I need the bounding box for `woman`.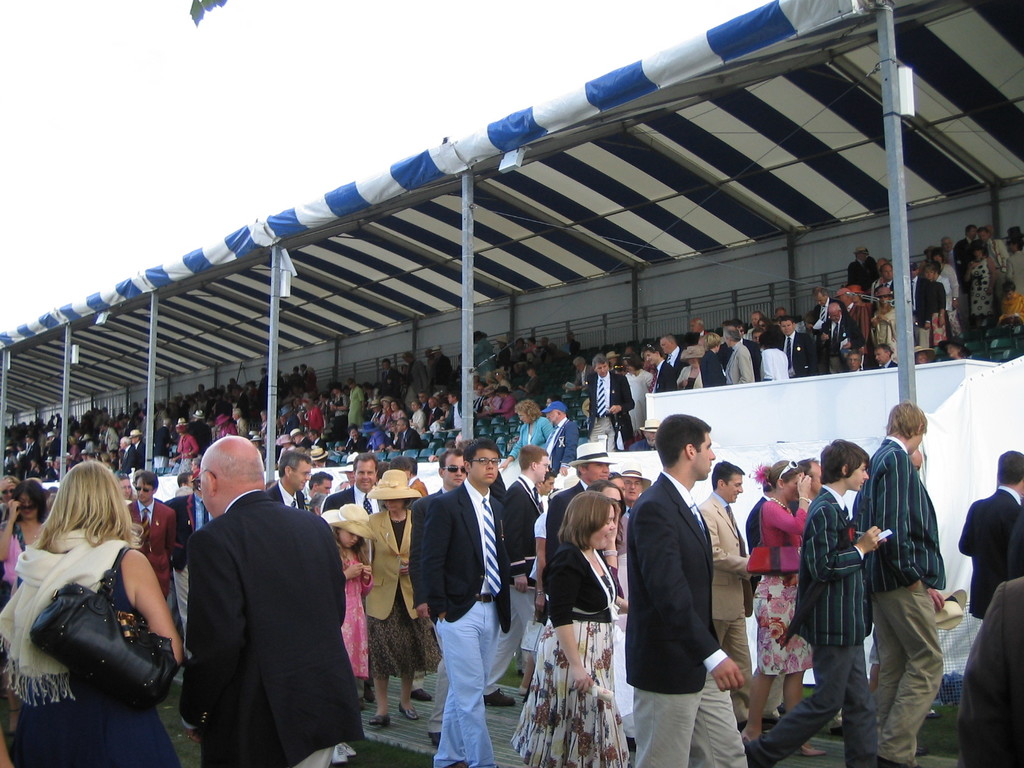
Here it is: (left=740, top=458, right=833, bottom=758).
